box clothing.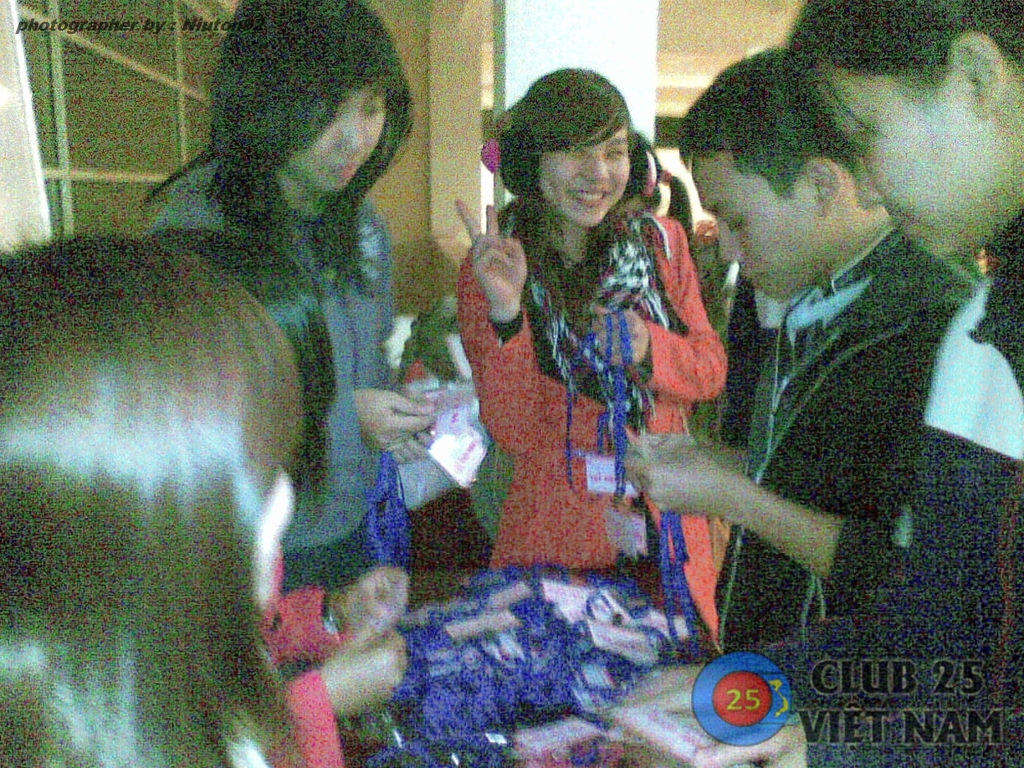
[779, 208, 1023, 767].
